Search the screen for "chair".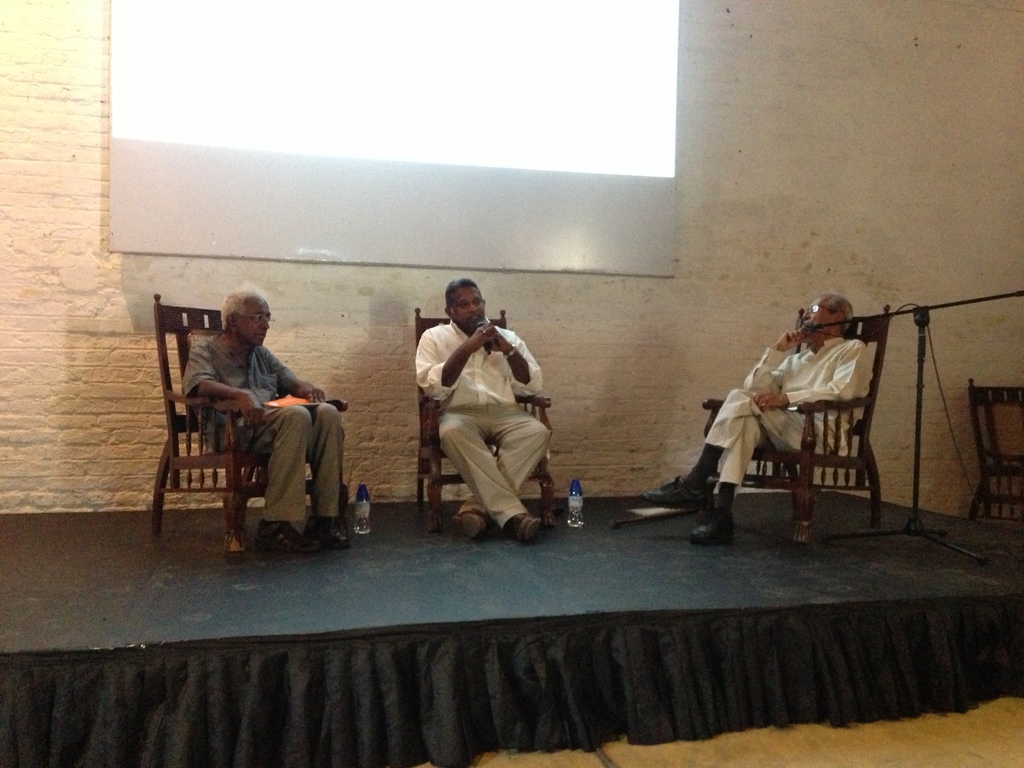
Found at crop(966, 378, 1023, 532).
